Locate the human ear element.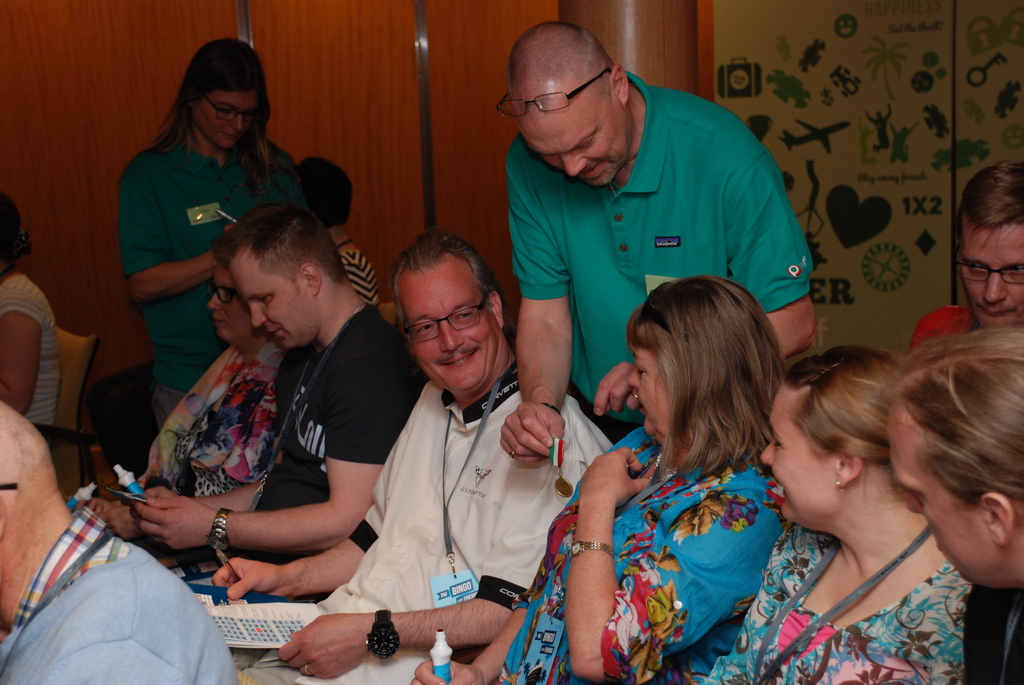
Element bbox: l=610, t=63, r=630, b=106.
